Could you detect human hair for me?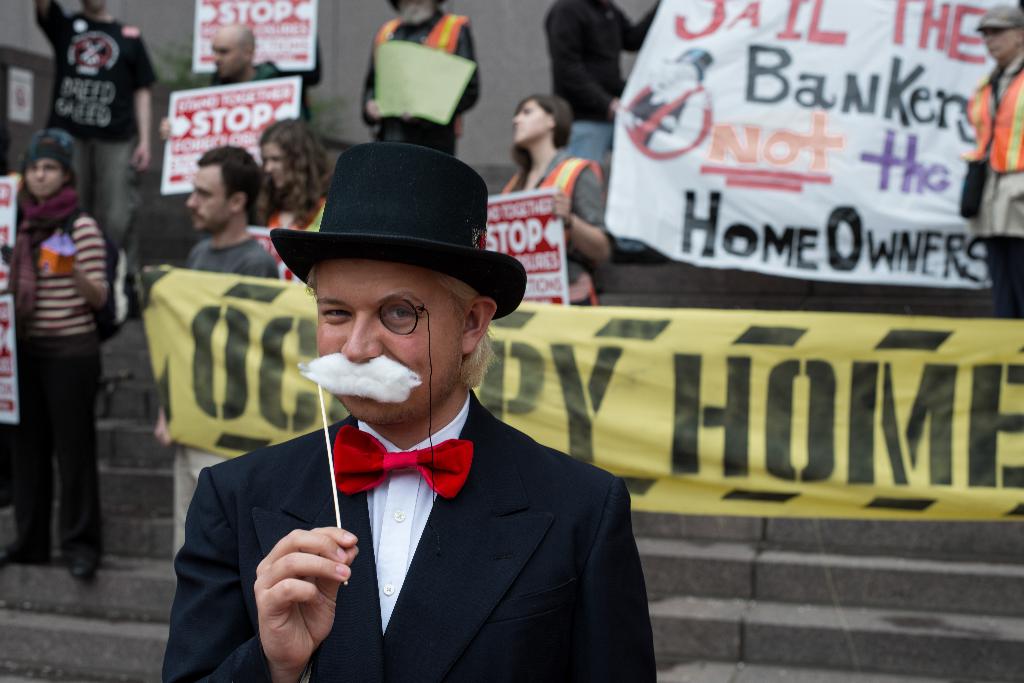
Detection result: bbox=[16, 160, 79, 207].
